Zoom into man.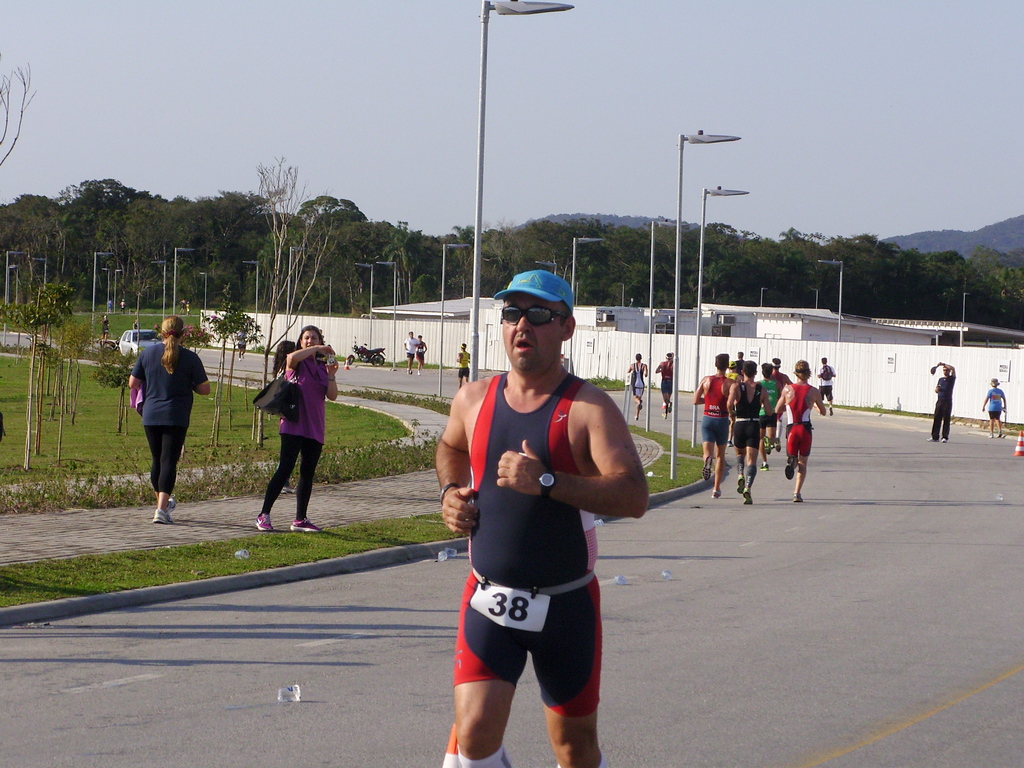
Zoom target: [left=753, top=358, right=779, bottom=471].
